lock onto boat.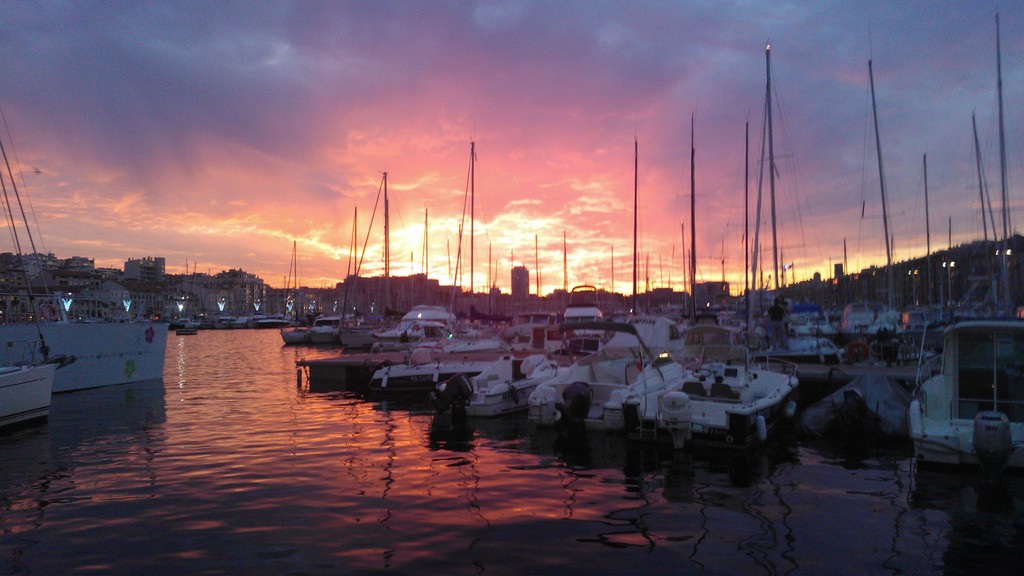
Locked: [170, 240, 307, 333].
